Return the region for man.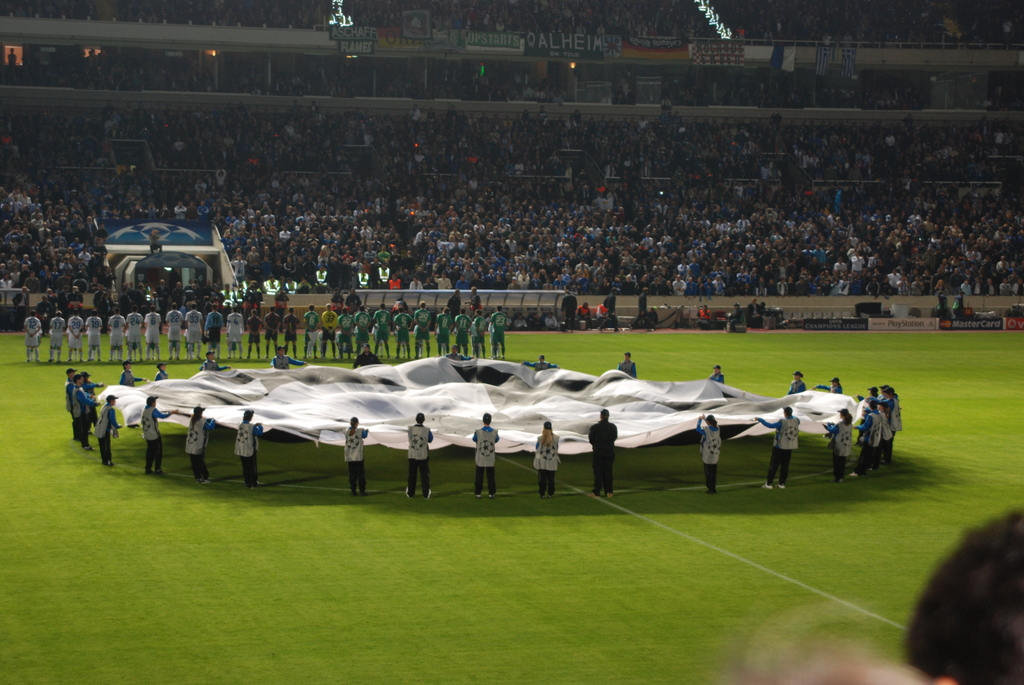
230 248 246 283.
